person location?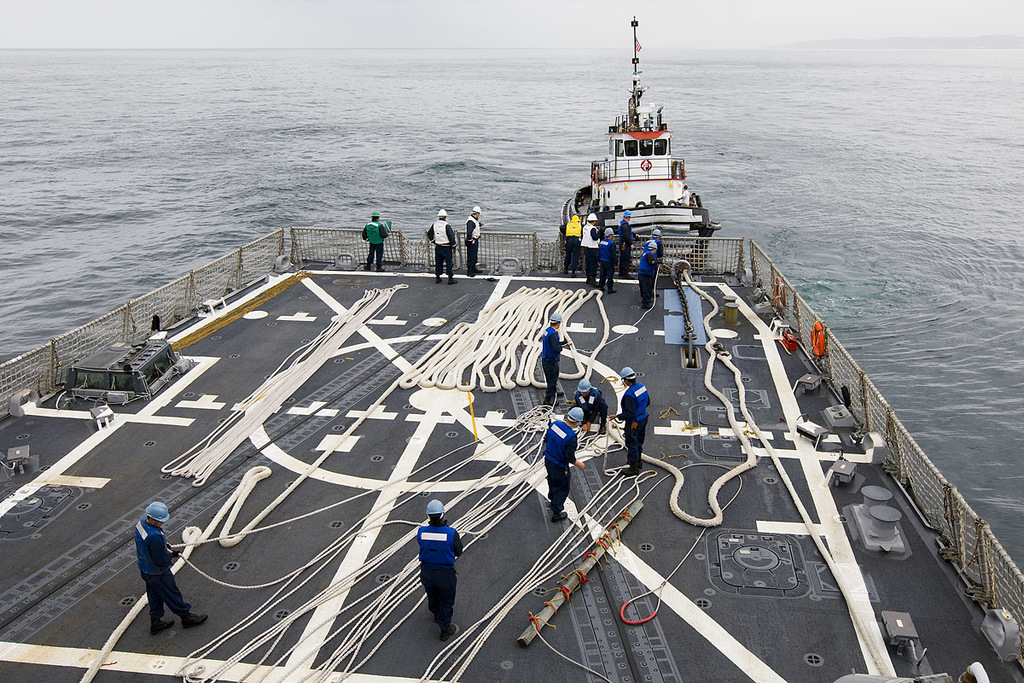
bbox(571, 380, 609, 435)
